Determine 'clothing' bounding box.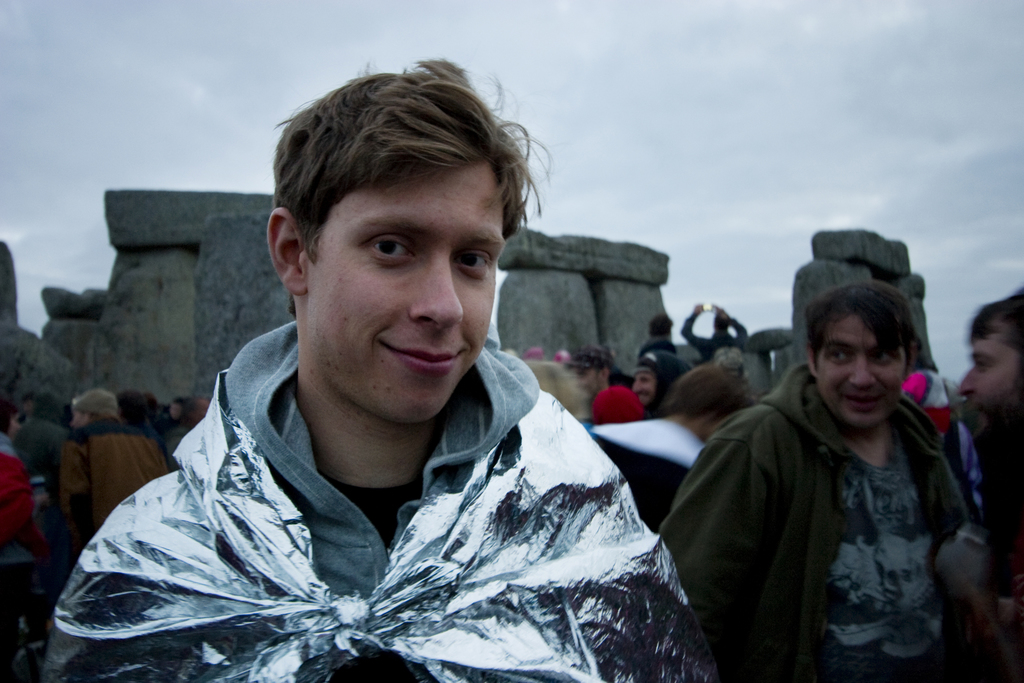
Determined: {"x1": 678, "y1": 313, "x2": 745, "y2": 361}.
